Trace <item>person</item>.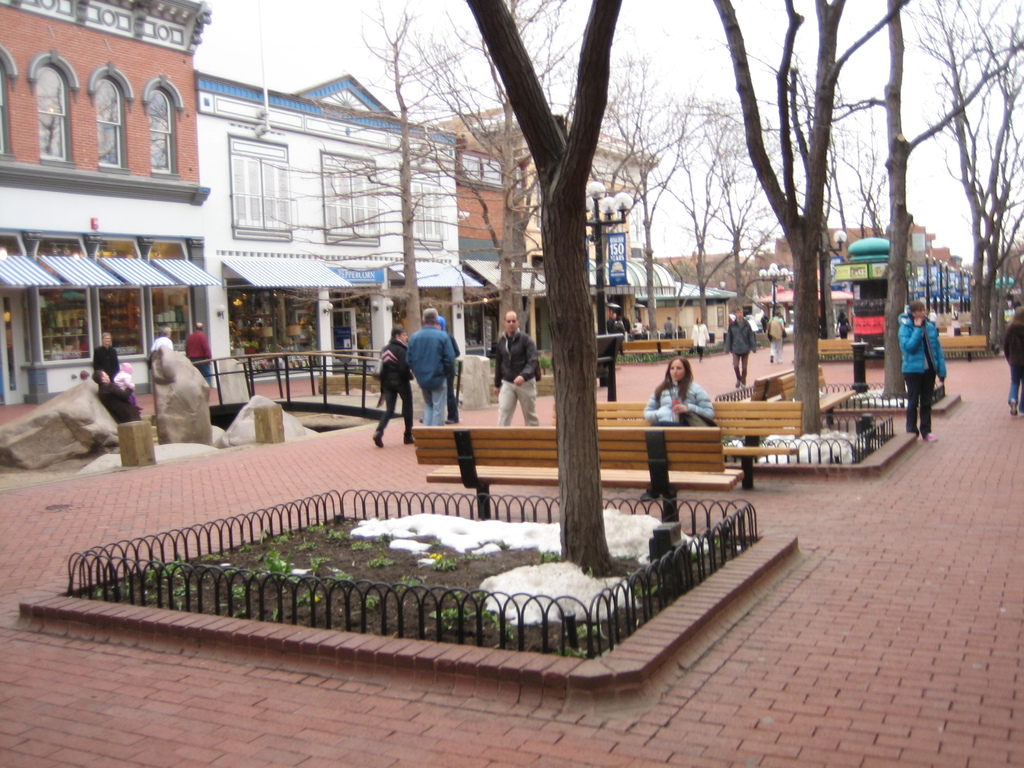
Traced to (left=154, top=330, right=170, bottom=351).
